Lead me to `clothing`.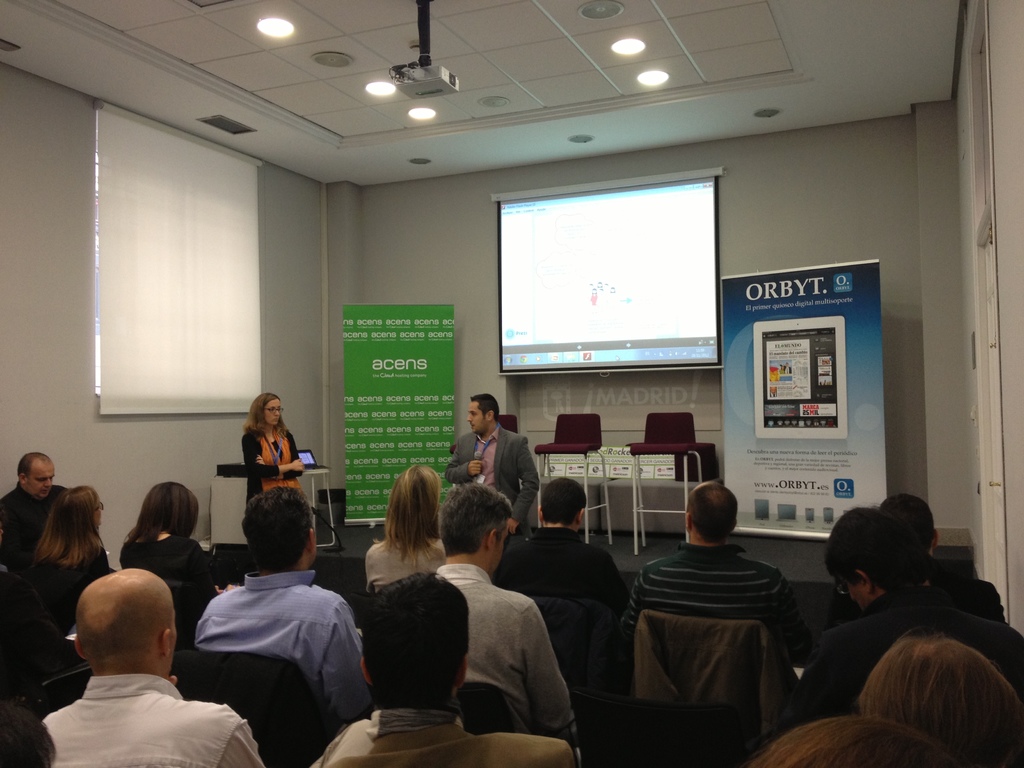
Lead to {"x1": 781, "y1": 602, "x2": 1023, "y2": 719}.
